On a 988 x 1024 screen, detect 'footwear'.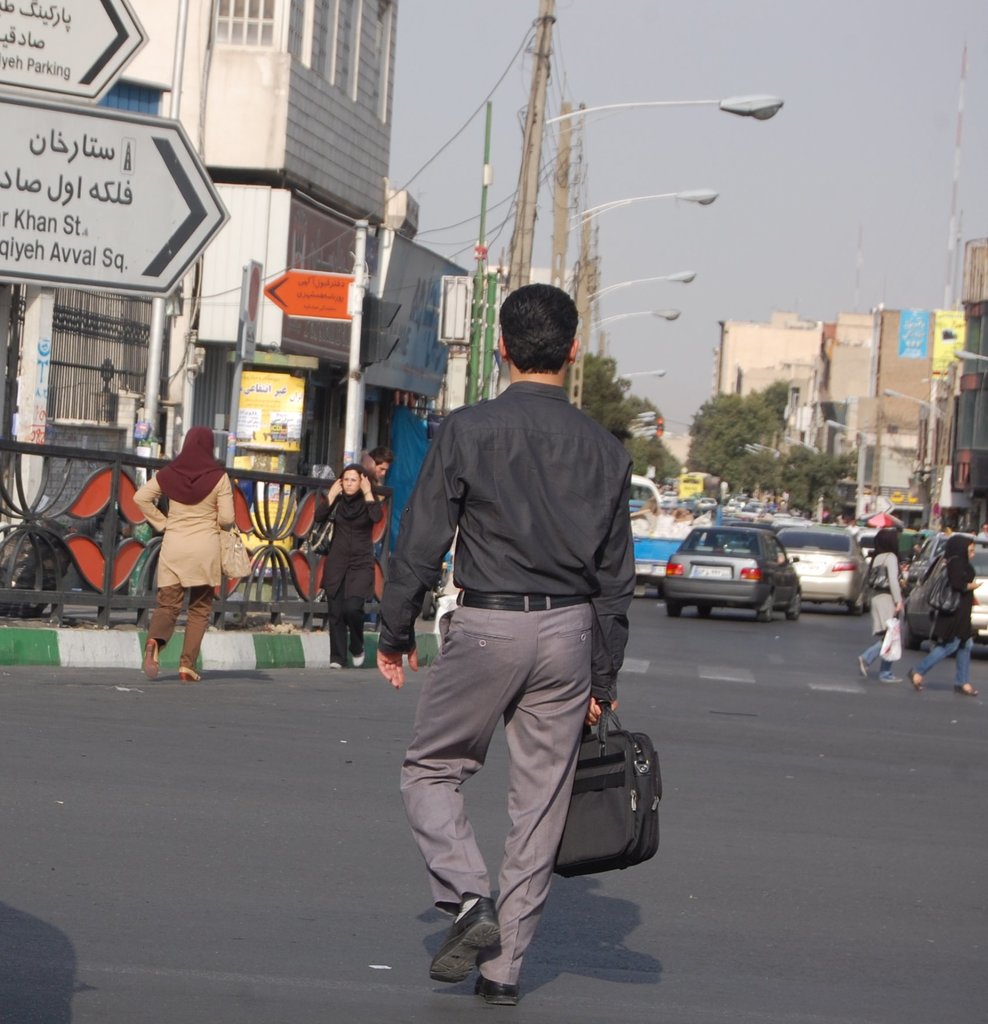
pyautogui.locateOnScreen(352, 638, 363, 666).
